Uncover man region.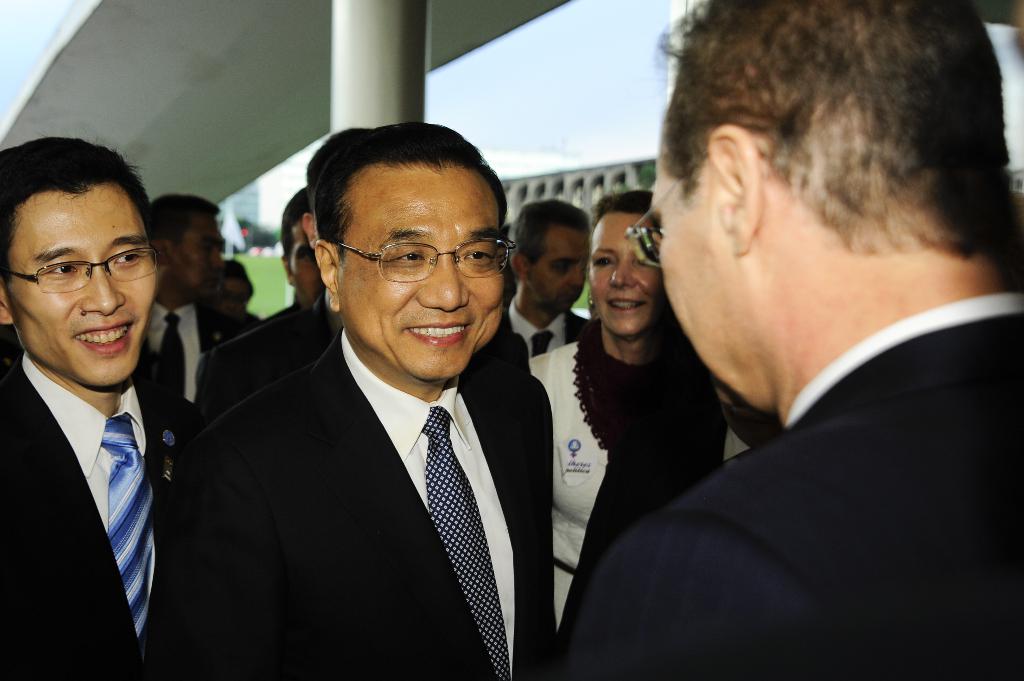
Uncovered: (left=145, top=197, right=236, bottom=408).
